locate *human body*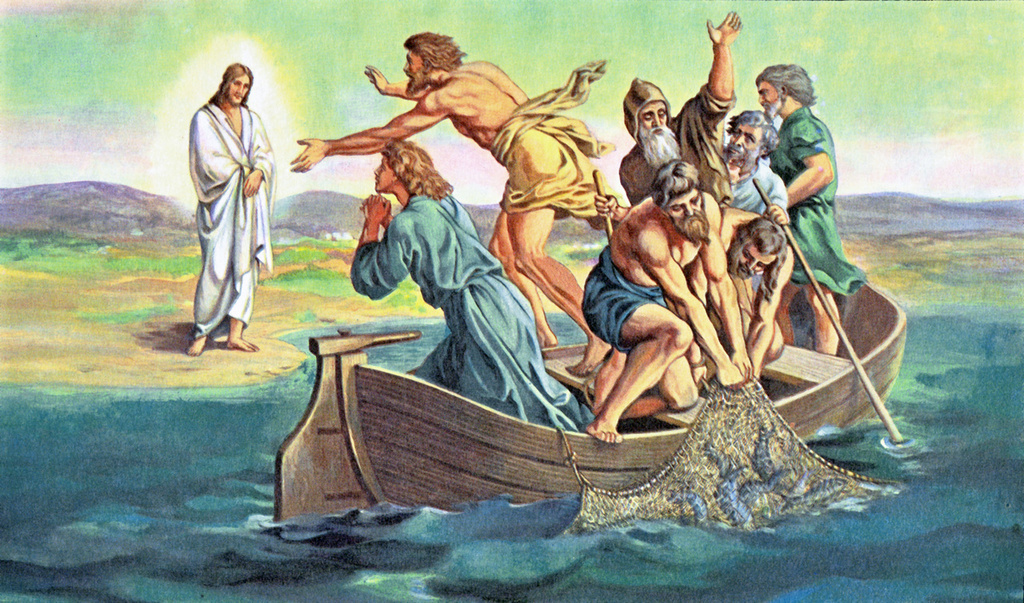
bbox(291, 62, 592, 373)
